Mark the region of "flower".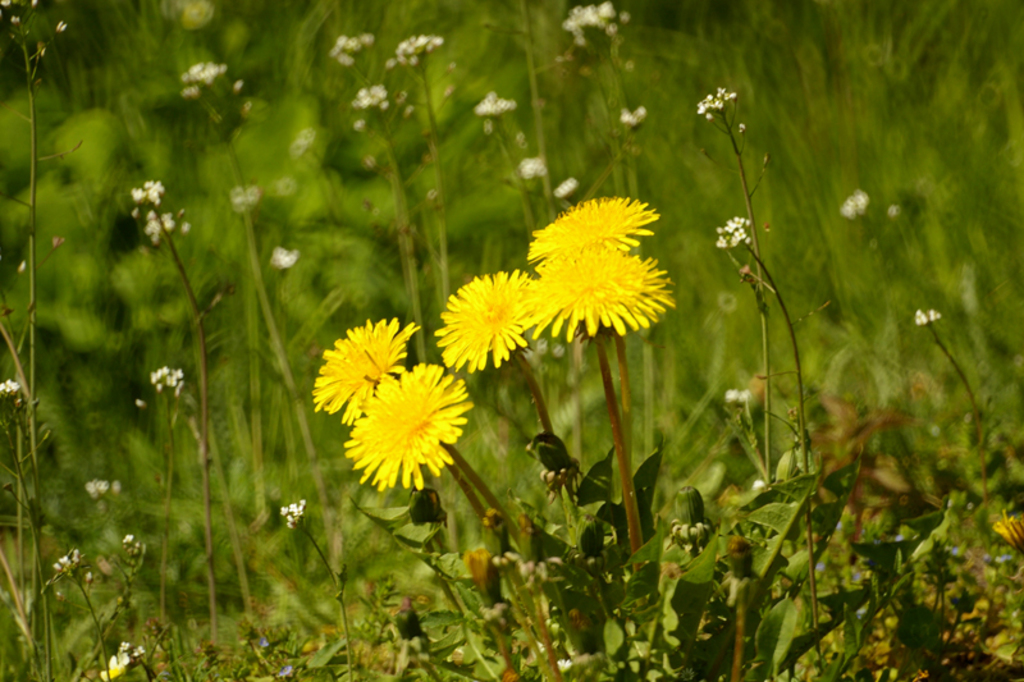
Region: 315 315 421 431.
